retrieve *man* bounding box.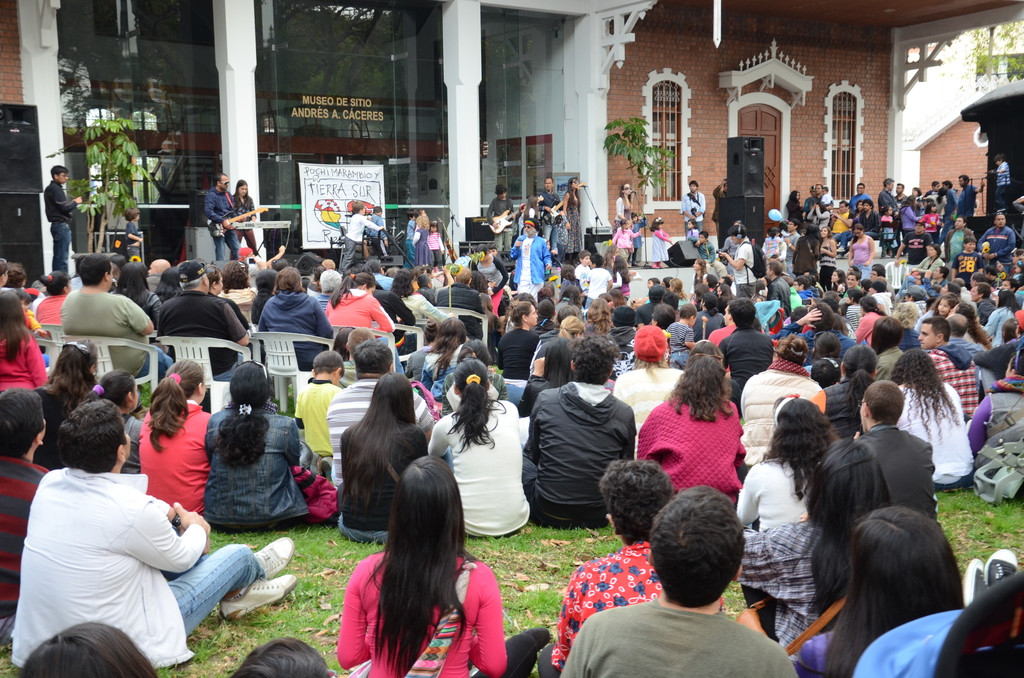
Bounding box: Rect(12, 396, 301, 663).
